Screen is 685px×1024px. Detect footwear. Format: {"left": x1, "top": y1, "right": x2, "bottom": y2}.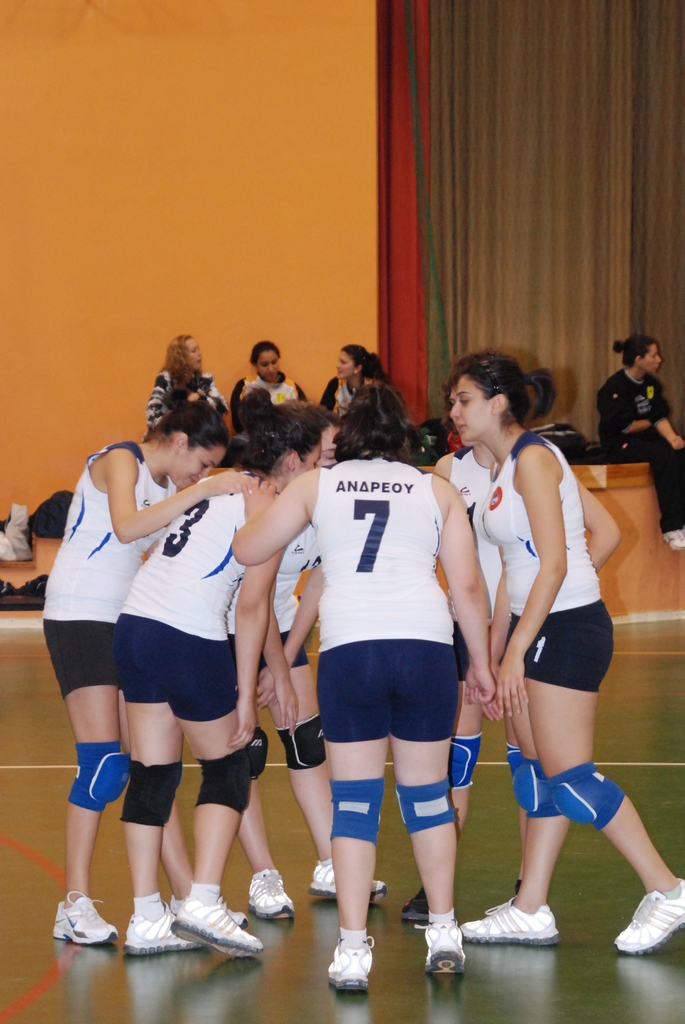
{"left": 615, "top": 877, "right": 684, "bottom": 953}.
